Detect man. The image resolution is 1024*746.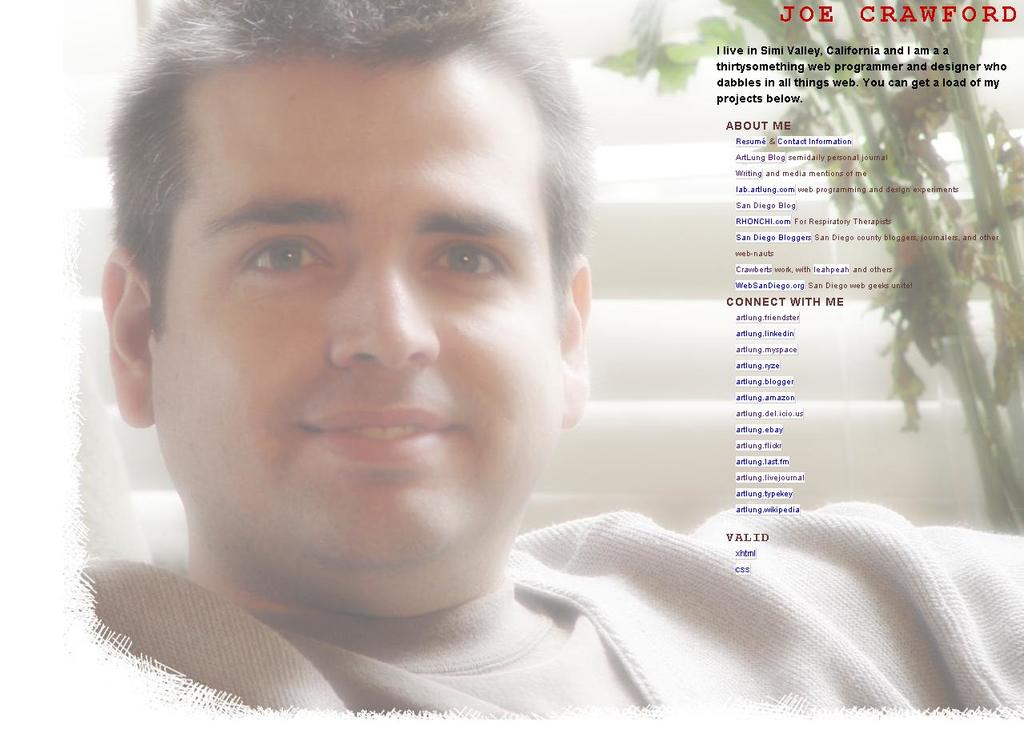
l=87, t=0, r=1023, b=731.
